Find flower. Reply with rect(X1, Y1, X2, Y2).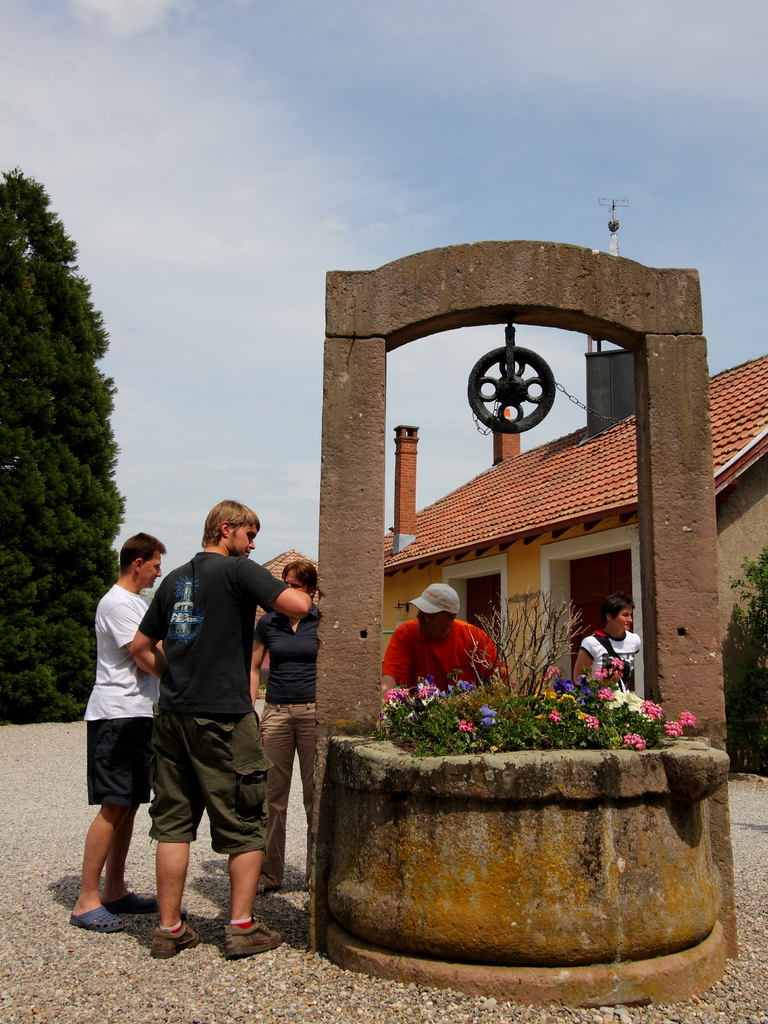
rect(562, 685, 574, 702).
